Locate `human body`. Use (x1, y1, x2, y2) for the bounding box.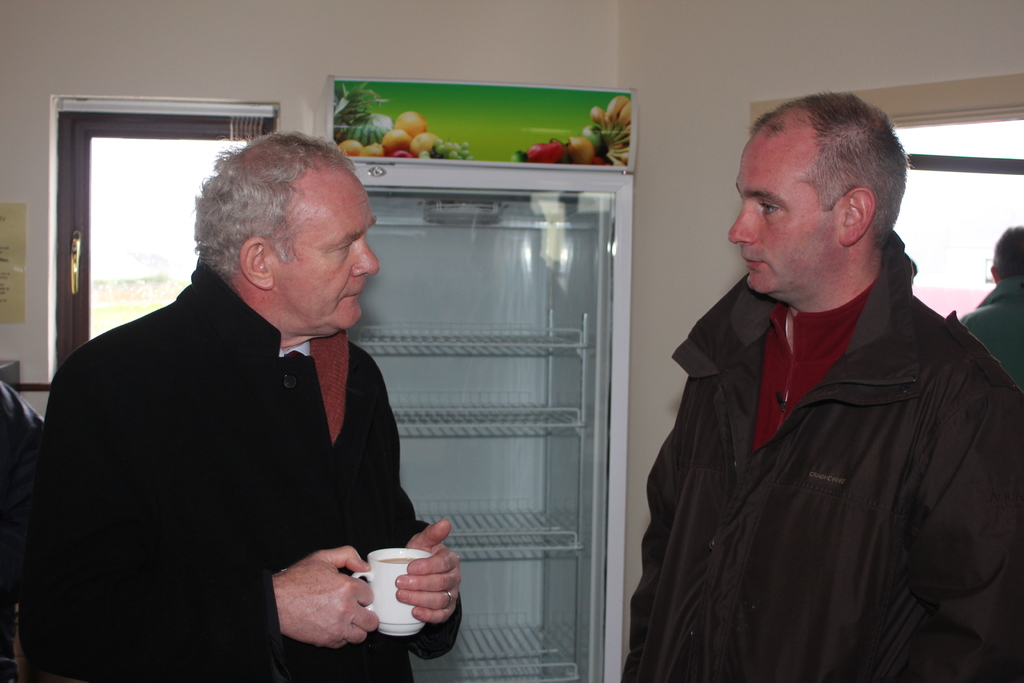
(16, 128, 462, 682).
